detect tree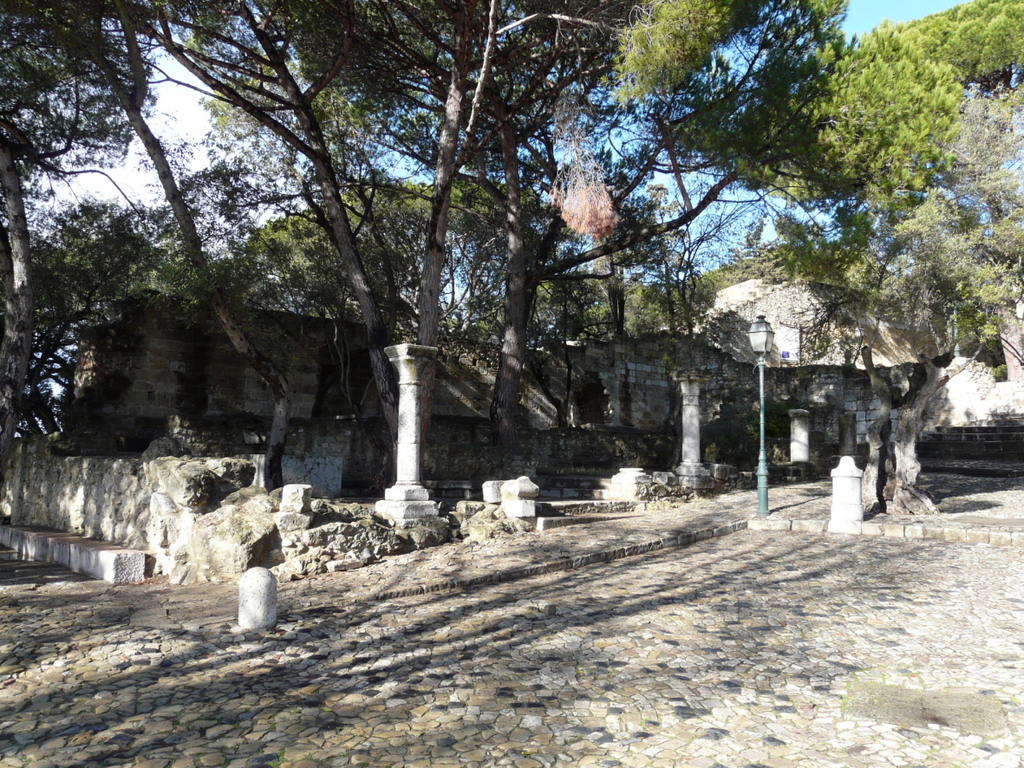
<bbox>903, 0, 1023, 264</bbox>
